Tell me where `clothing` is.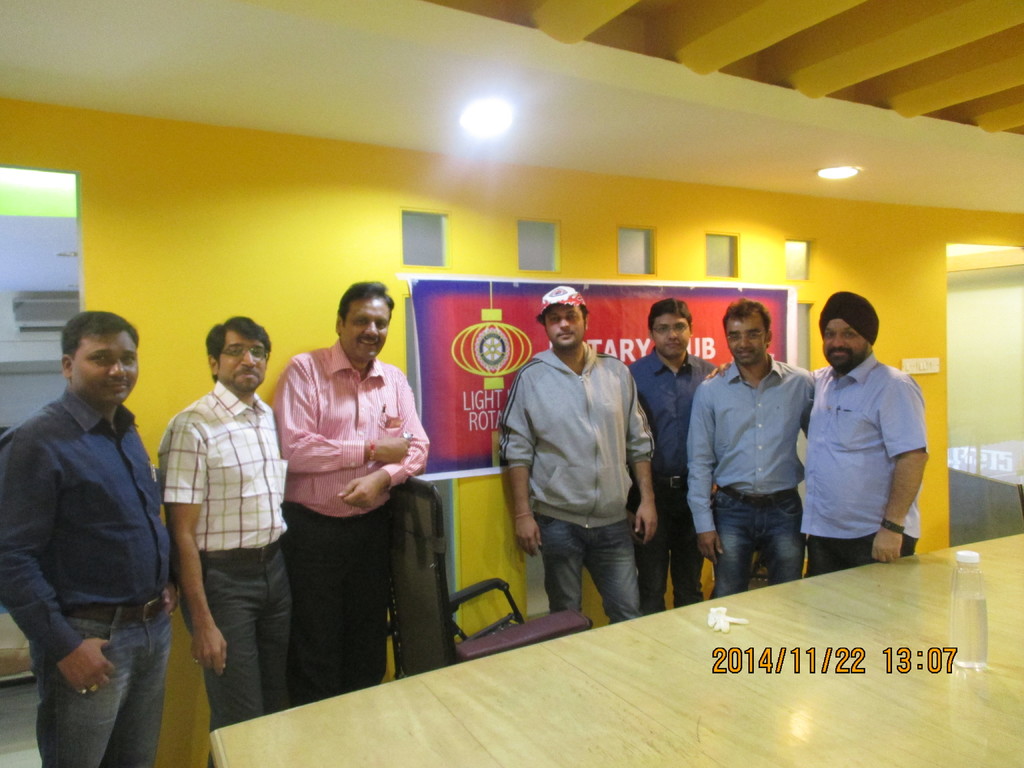
`clothing` is at BBox(0, 384, 170, 767).
